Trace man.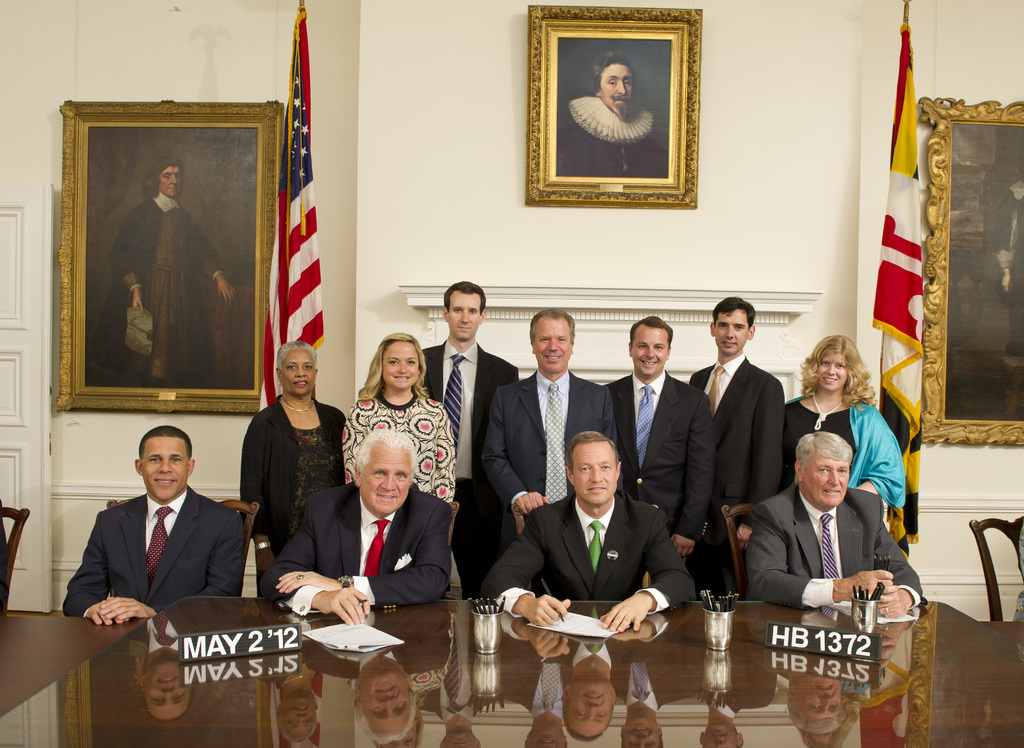
Traced to x1=745 y1=431 x2=939 y2=631.
